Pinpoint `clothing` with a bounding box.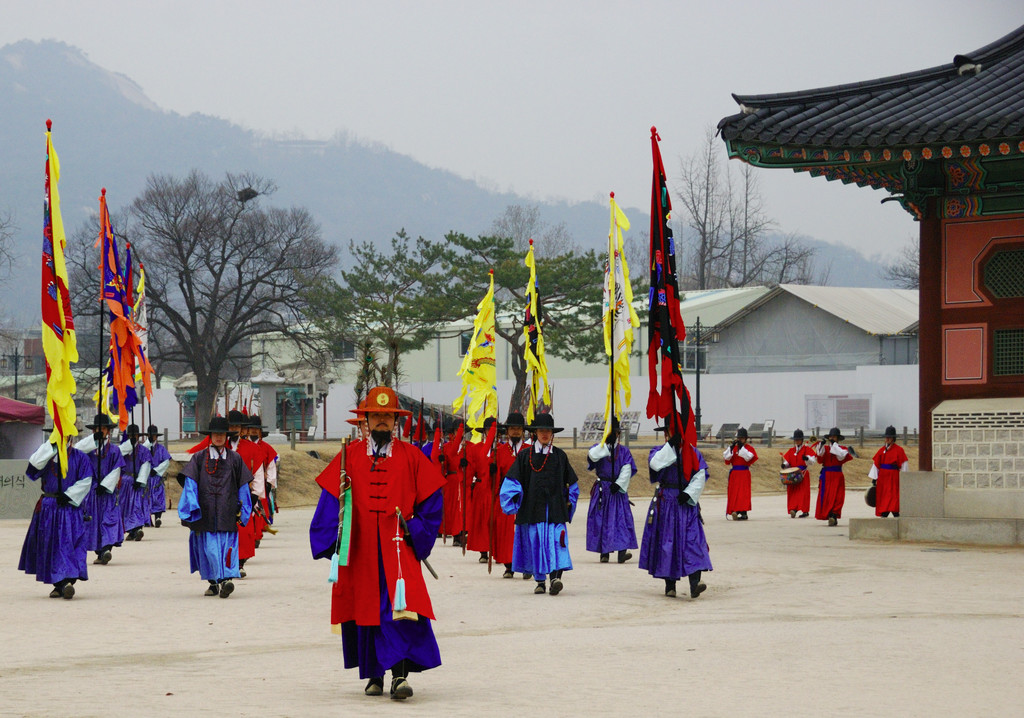
BBox(317, 436, 441, 672).
